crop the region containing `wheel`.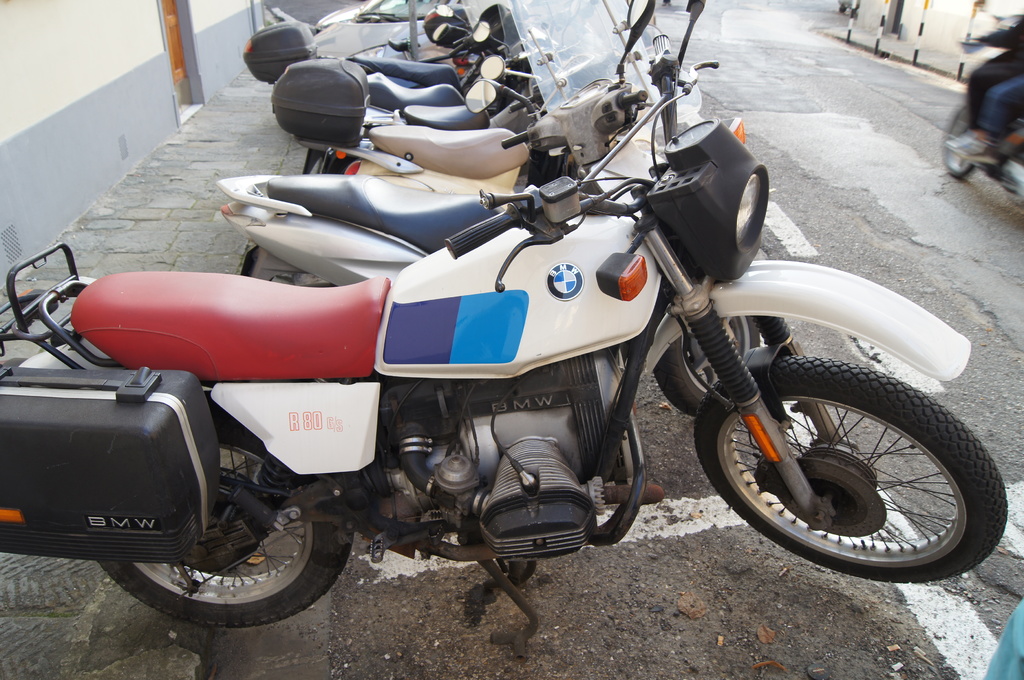
Crop region: 655 317 762 411.
